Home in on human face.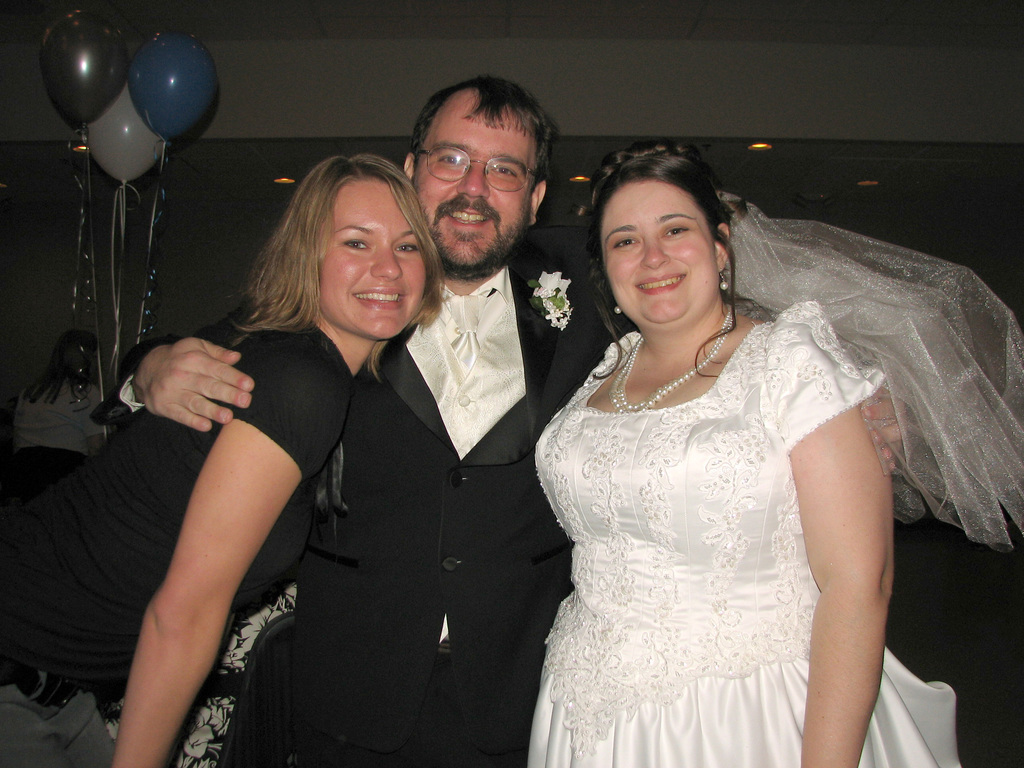
Homed in at bbox=[598, 180, 718, 331].
